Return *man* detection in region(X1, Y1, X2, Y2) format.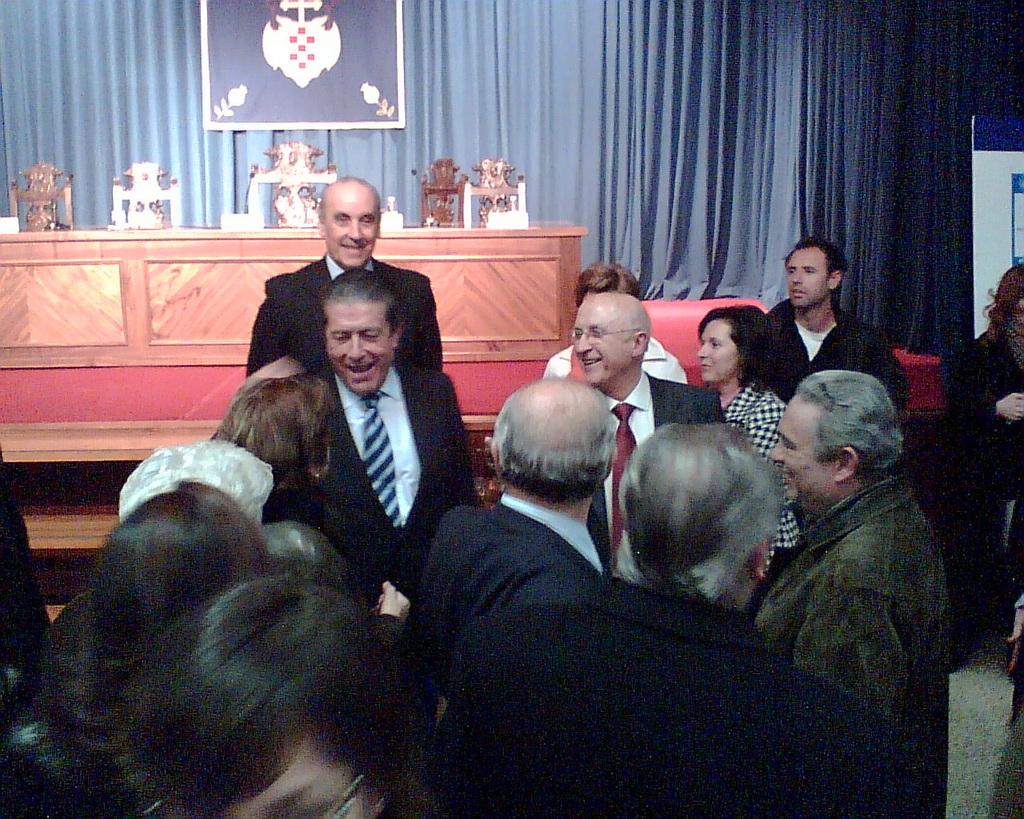
region(285, 258, 483, 602).
